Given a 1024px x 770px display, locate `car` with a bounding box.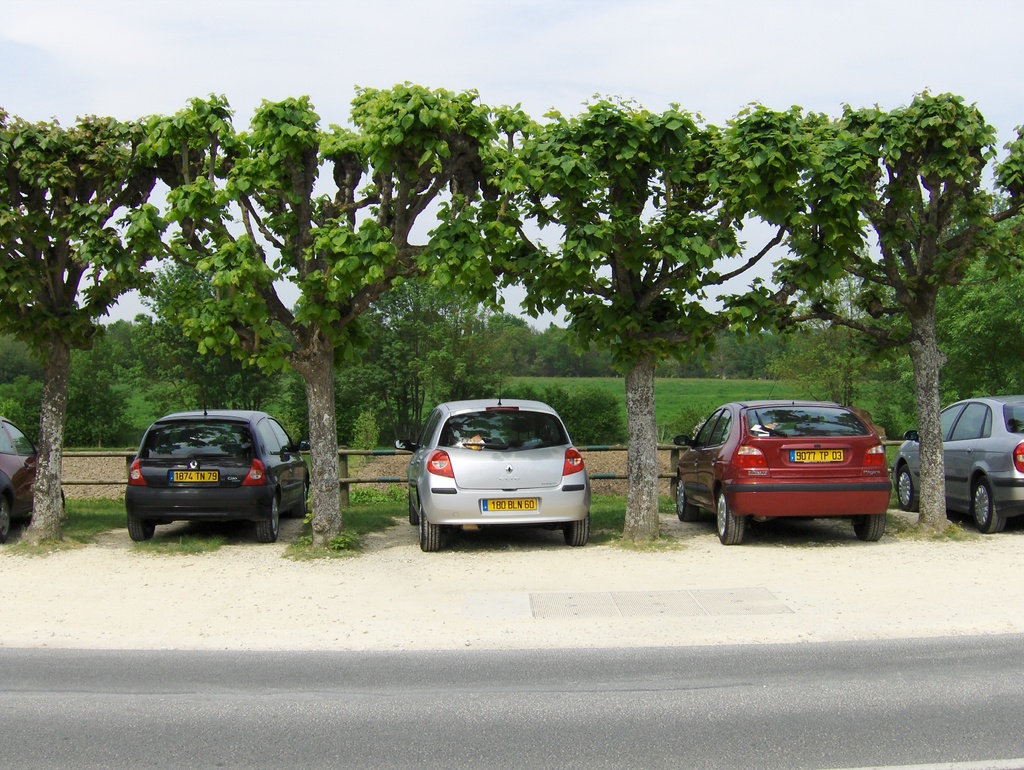
Located: select_region(123, 399, 311, 543).
